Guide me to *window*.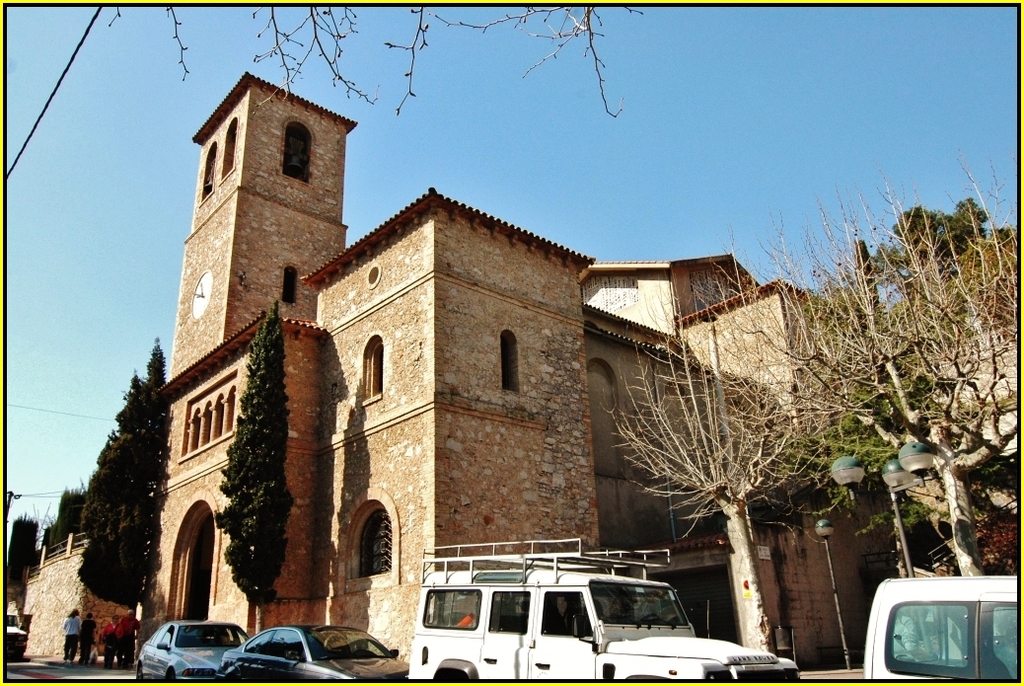
Guidance: bbox=(224, 119, 238, 177).
